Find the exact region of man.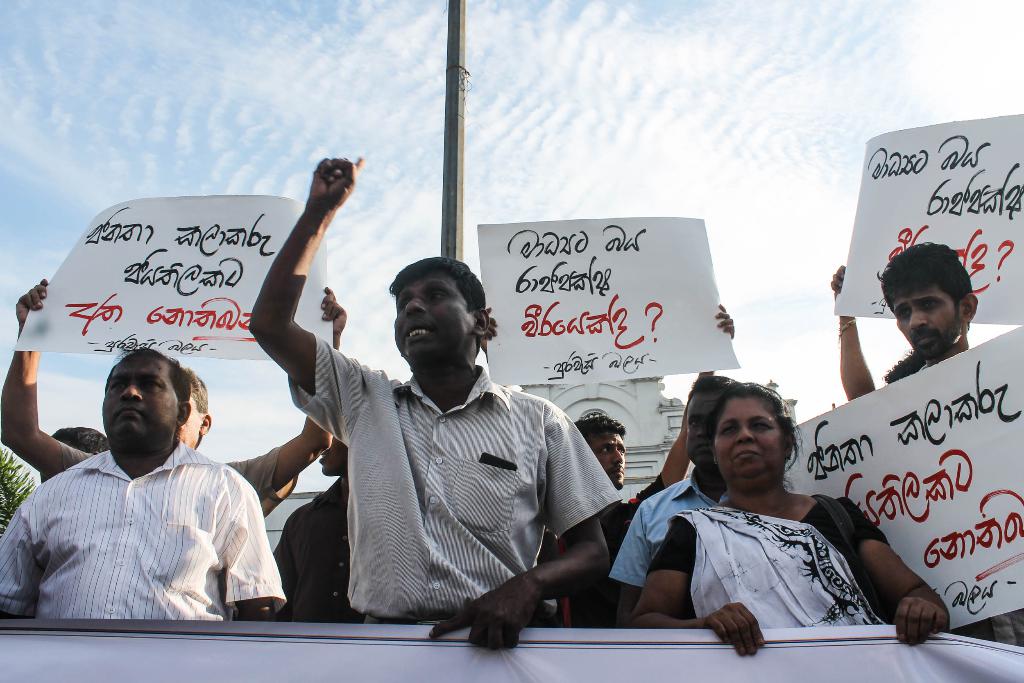
Exact region: <bbox>274, 440, 362, 622</bbox>.
